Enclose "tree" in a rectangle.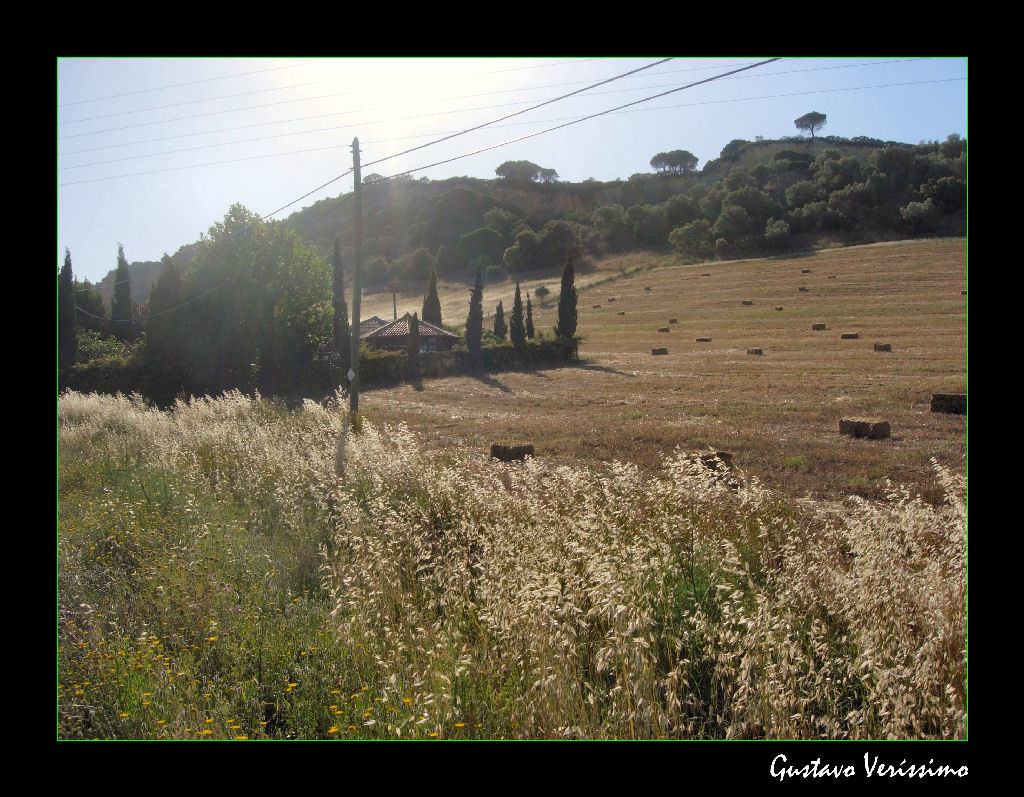
{"left": 524, "top": 287, "right": 534, "bottom": 337}.
